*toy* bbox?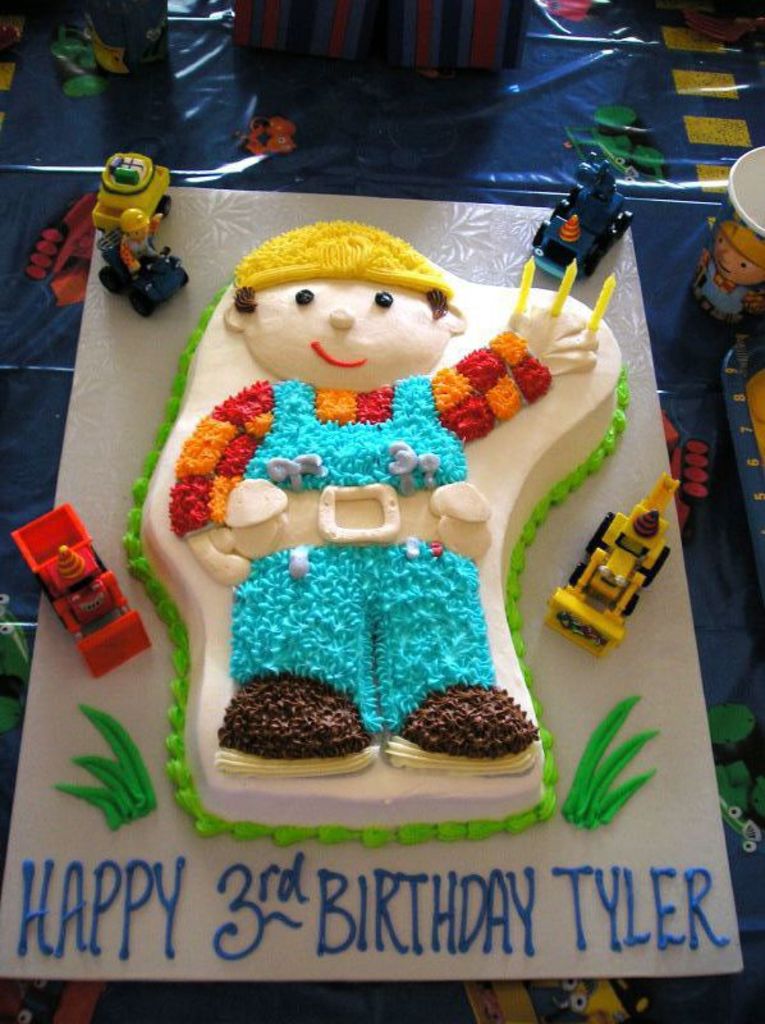
531:161:633:284
